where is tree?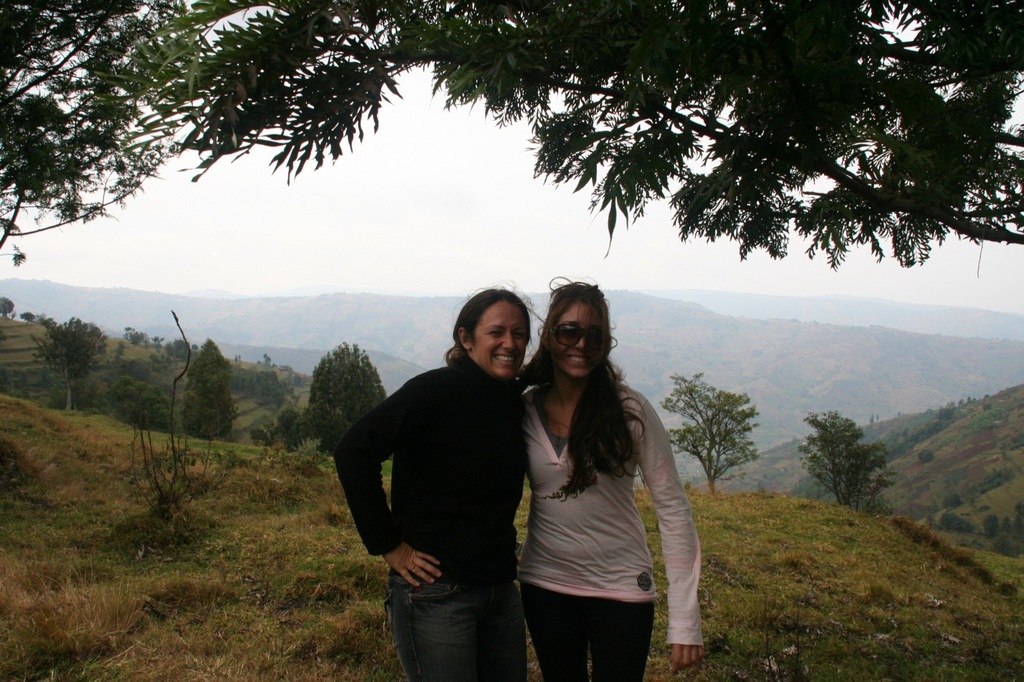
26, 315, 110, 410.
